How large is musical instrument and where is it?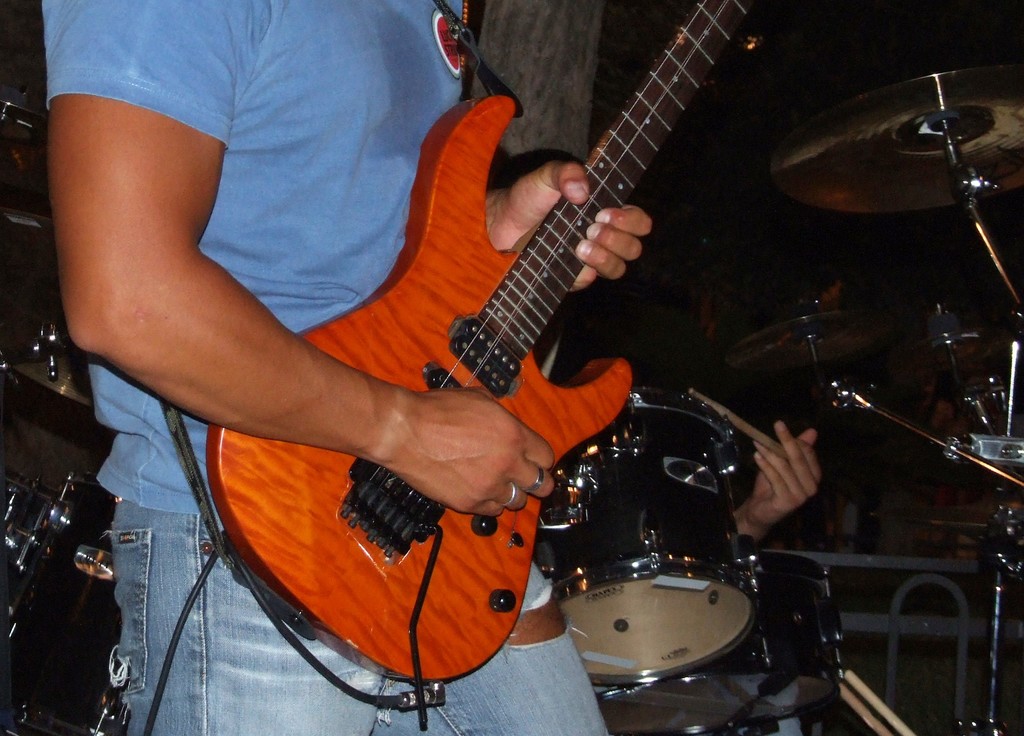
Bounding box: <box>3,476,96,647</box>.
